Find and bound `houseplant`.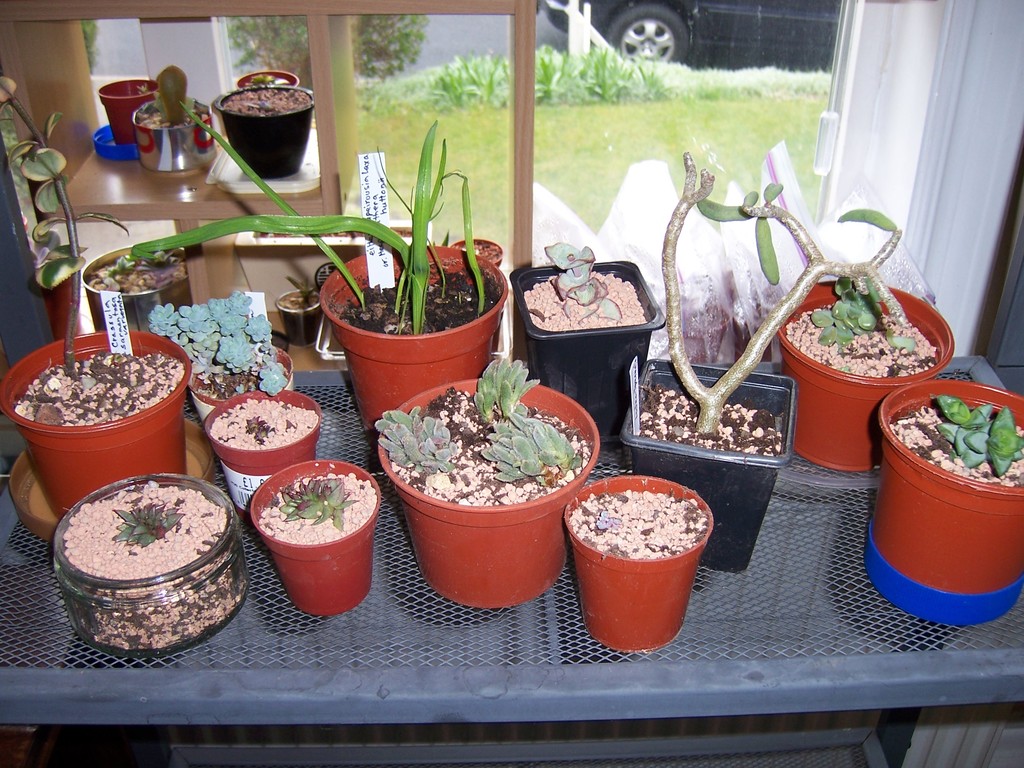
Bound: [x1=507, y1=232, x2=675, y2=449].
